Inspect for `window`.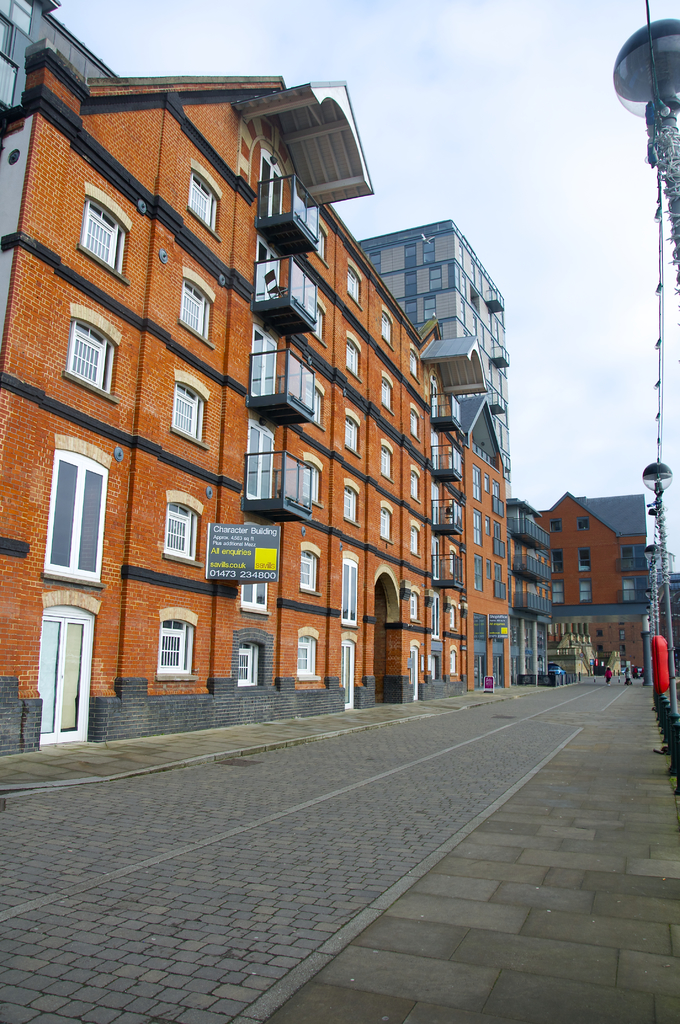
Inspection: locate(470, 470, 489, 507).
